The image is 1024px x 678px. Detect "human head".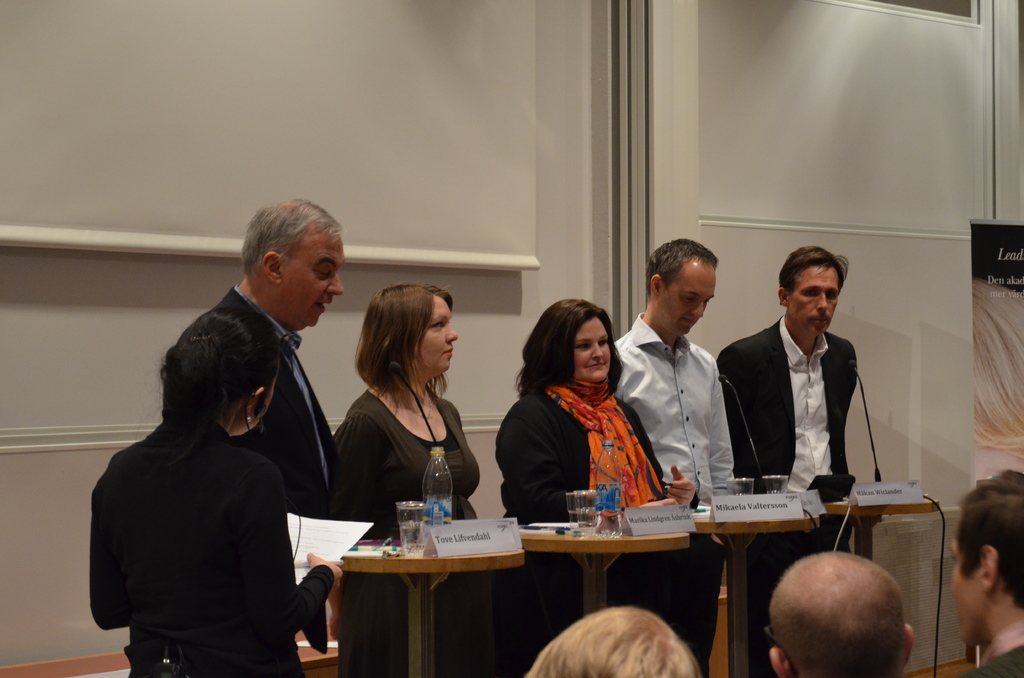
Detection: 368,285,460,380.
